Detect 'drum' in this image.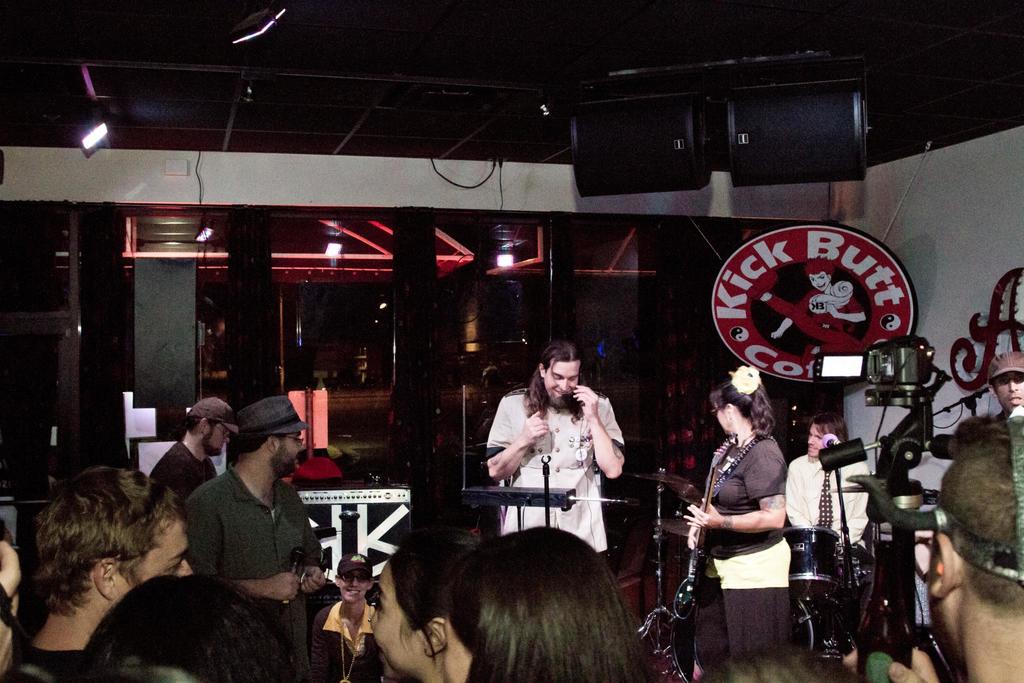
Detection: BBox(782, 525, 839, 584).
